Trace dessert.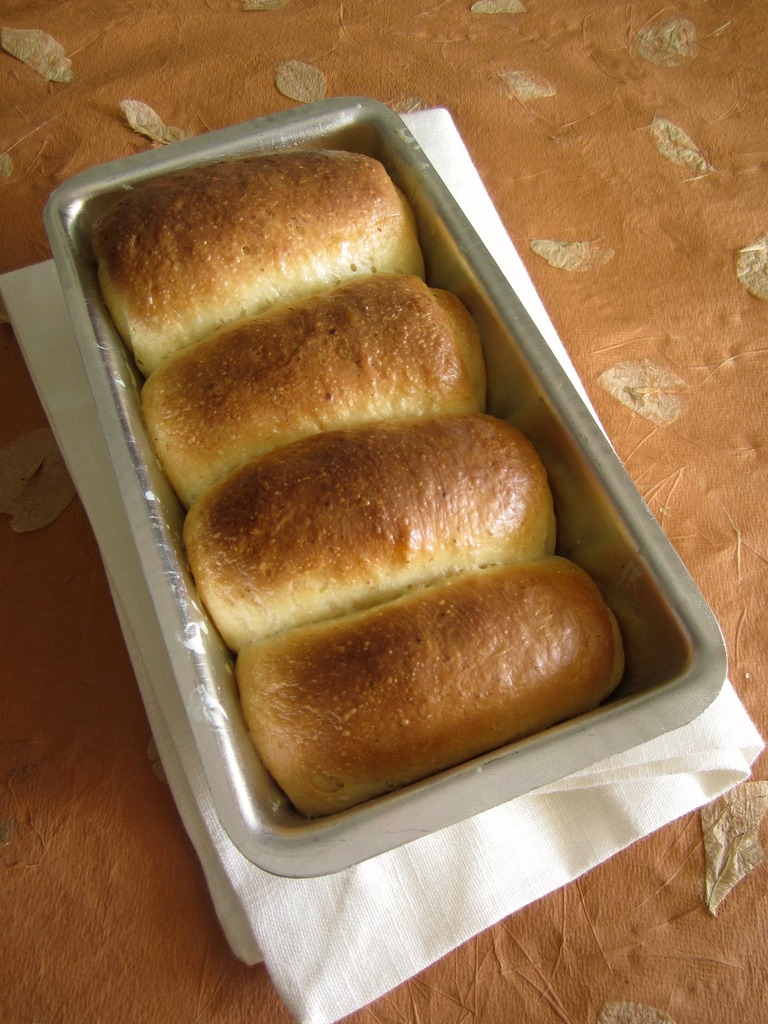
Traced to 228, 565, 626, 833.
